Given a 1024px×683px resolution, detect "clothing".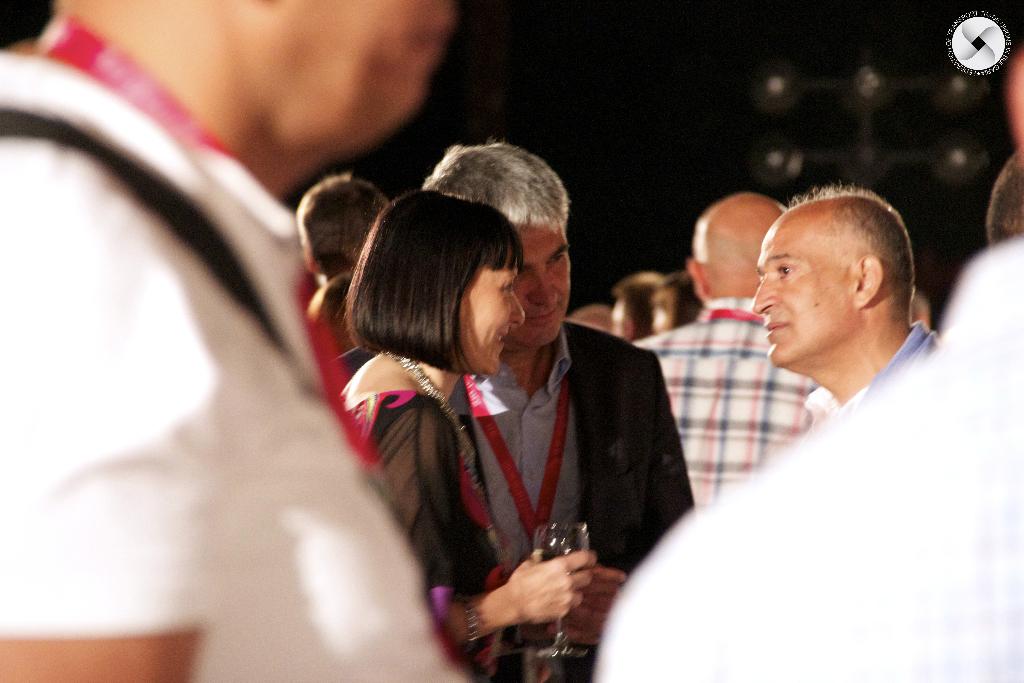
{"left": 638, "top": 301, "right": 815, "bottom": 509}.
